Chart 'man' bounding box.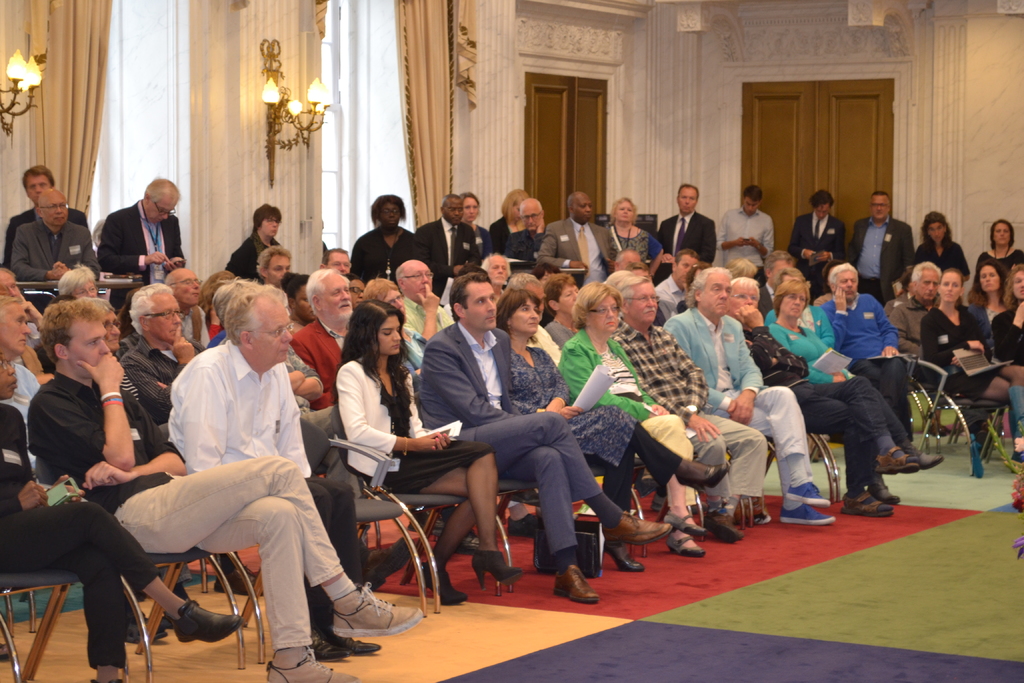
Charted: 95, 179, 193, 276.
